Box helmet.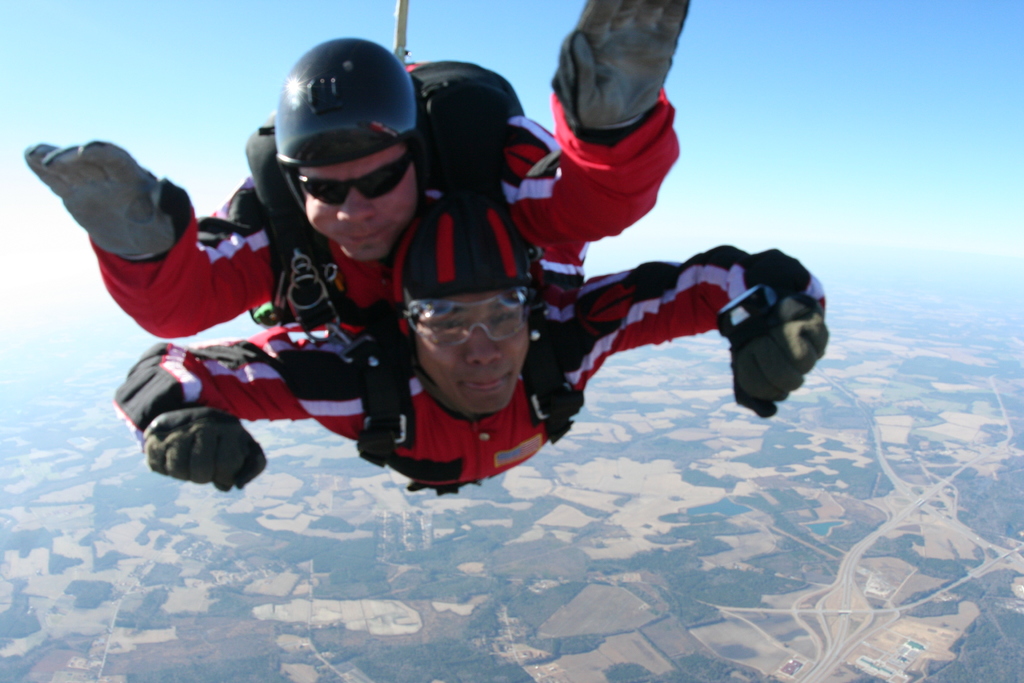
258, 58, 422, 249.
